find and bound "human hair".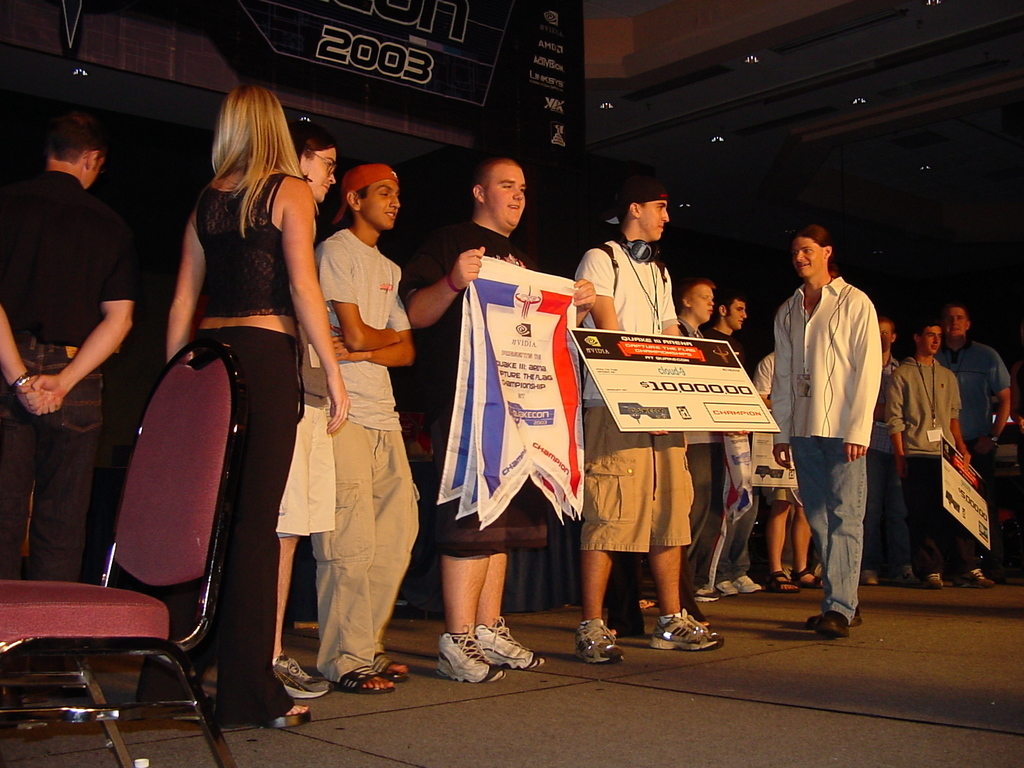
Bound: {"left": 874, "top": 318, "right": 895, "bottom": 337}.
